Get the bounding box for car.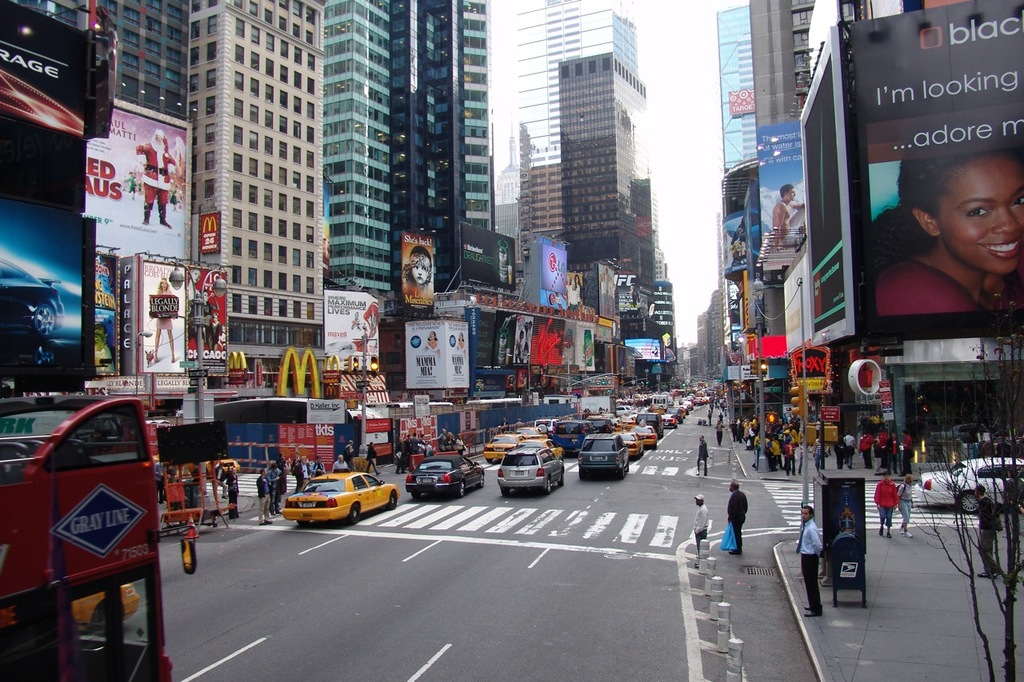
left=637, top=421, right=655, bottom=447.
